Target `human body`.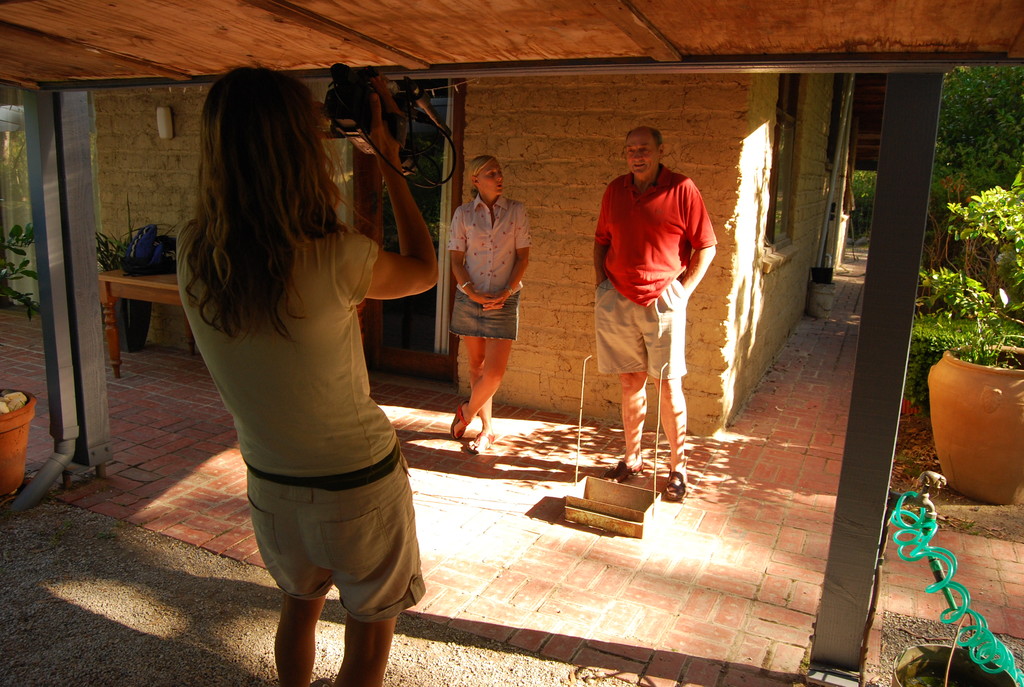
Target region: [445,189,529,464].
